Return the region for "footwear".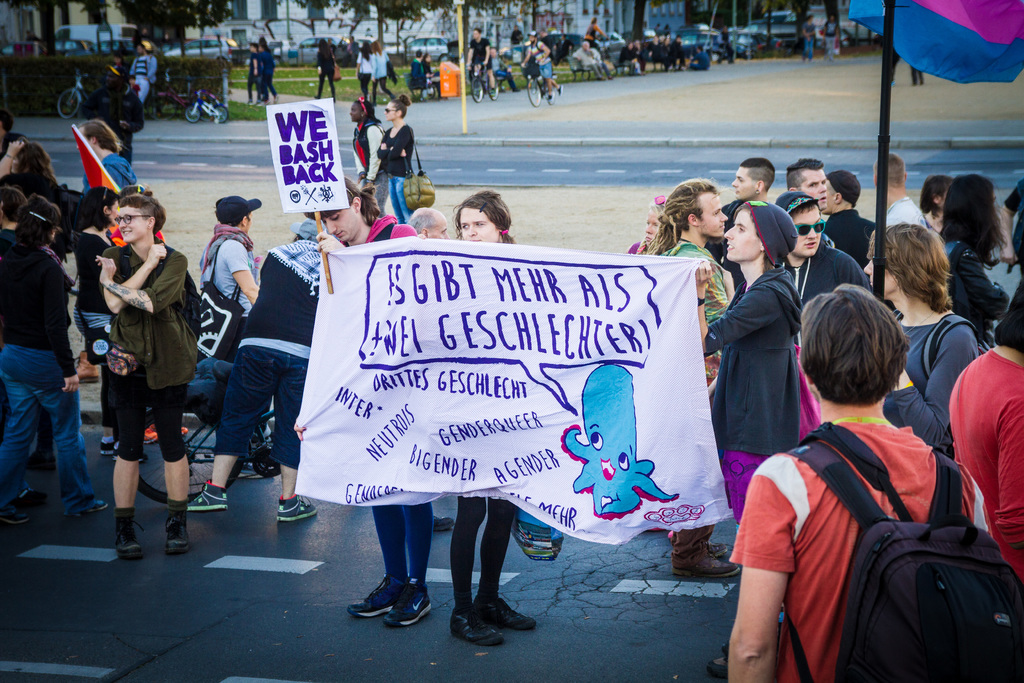
bbox=[101, 438, 115, 453].
